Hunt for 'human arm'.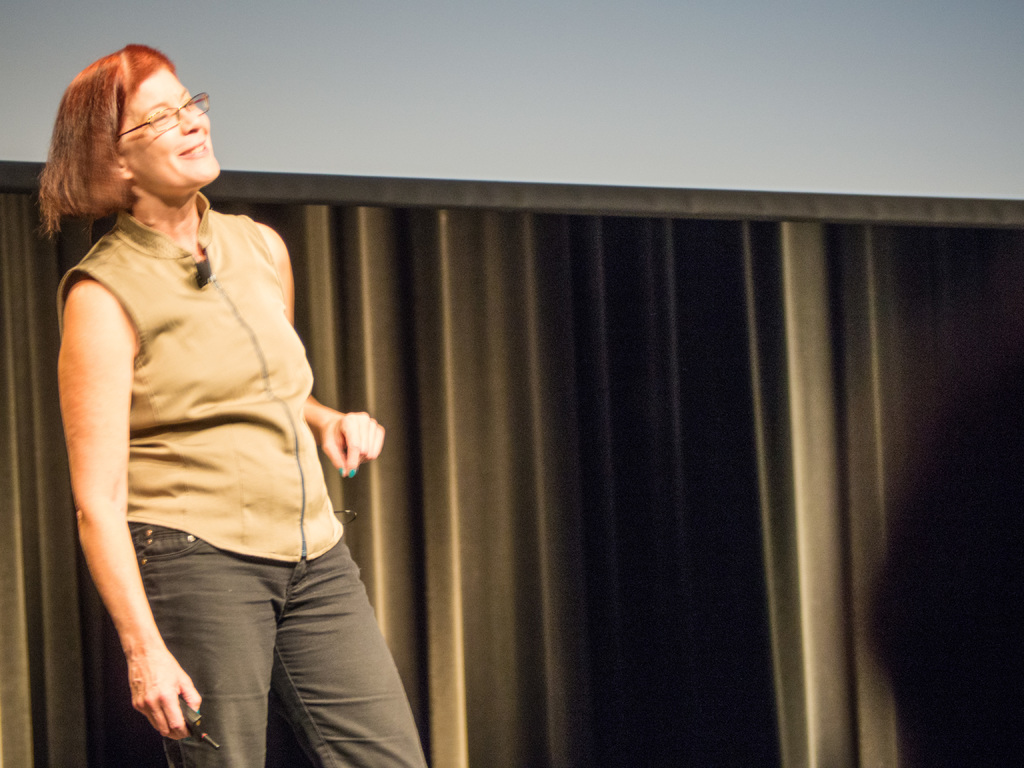
Hunted down at BBox(263, 225, 390, 478).
